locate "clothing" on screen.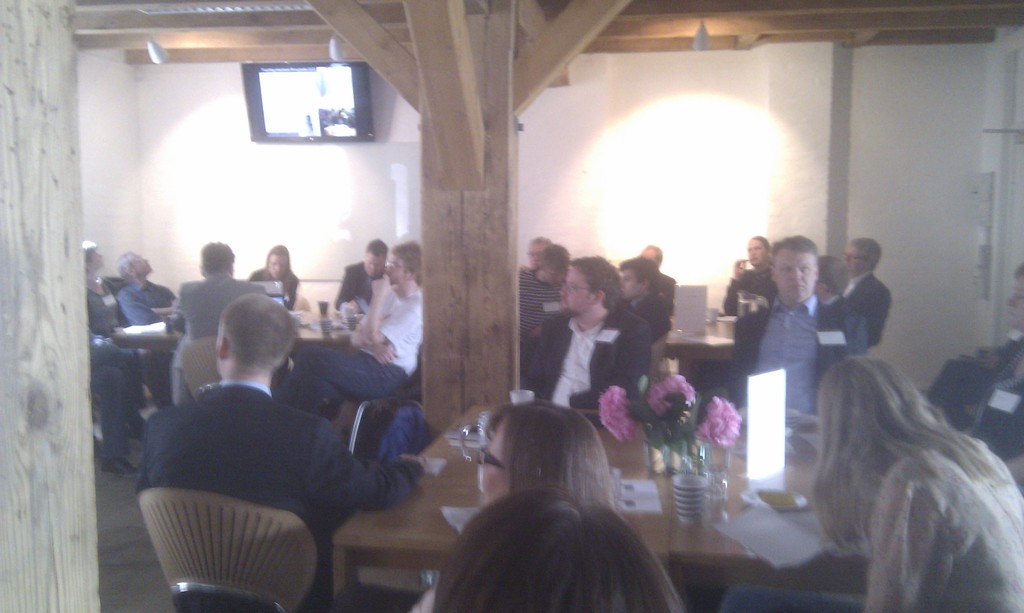
On screen at <box>868,436,1023,612</box>.
